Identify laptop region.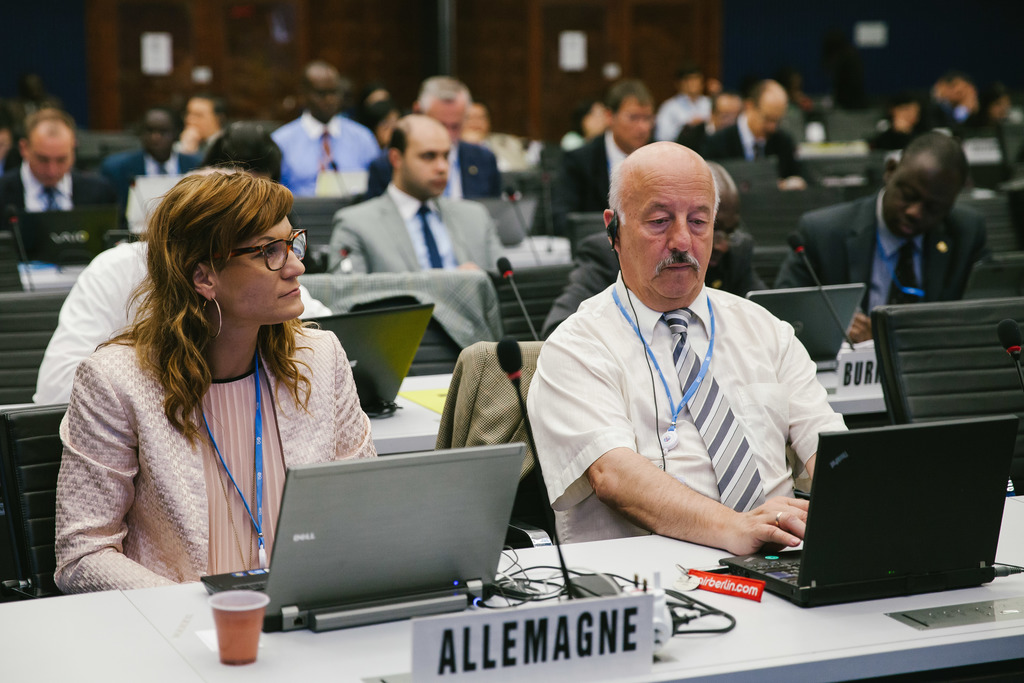
Region: select_region(196, 444, 524, 630).
